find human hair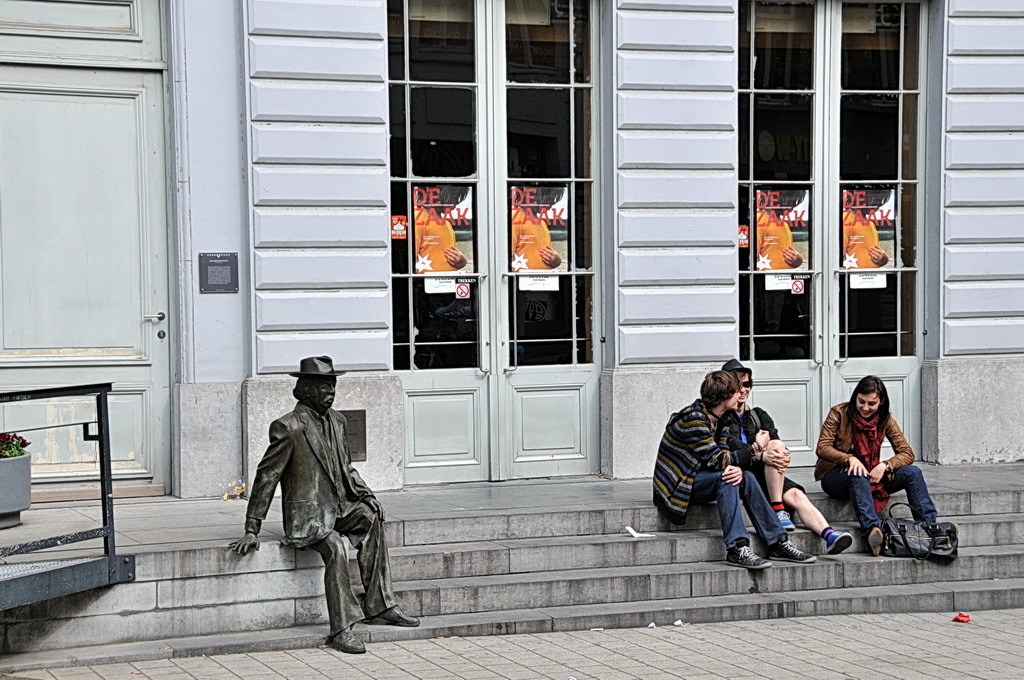
box(699, 361, 739, 414)
